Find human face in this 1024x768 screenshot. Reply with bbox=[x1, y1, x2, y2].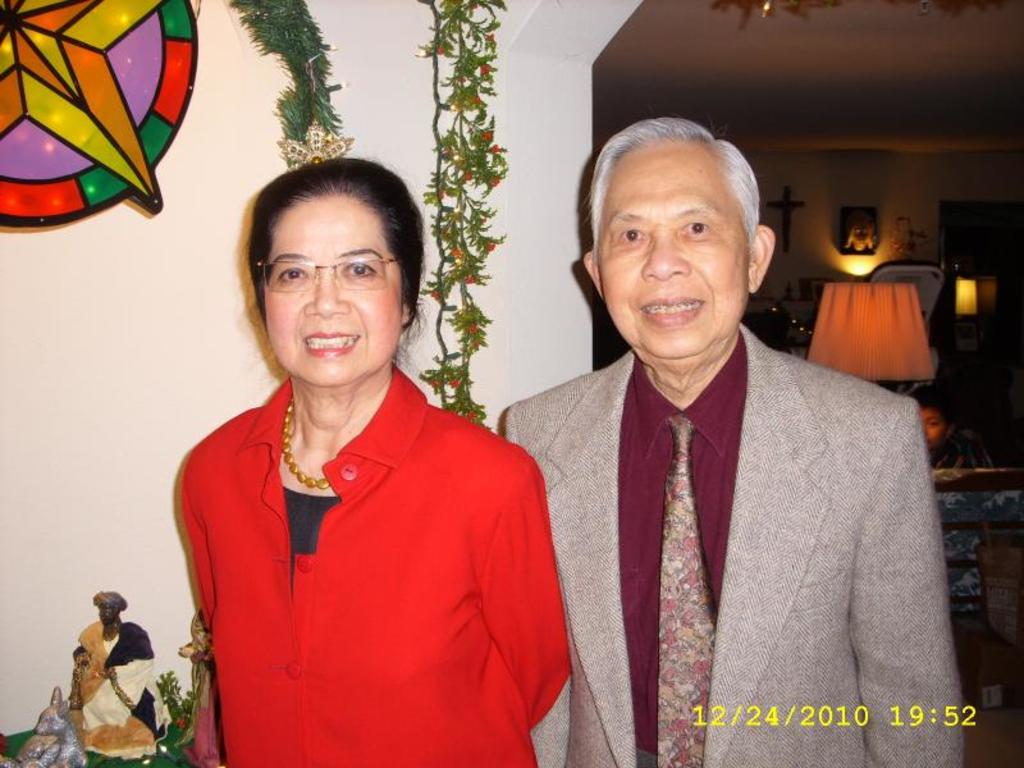
bbox=[594, 129, 750, 364].
